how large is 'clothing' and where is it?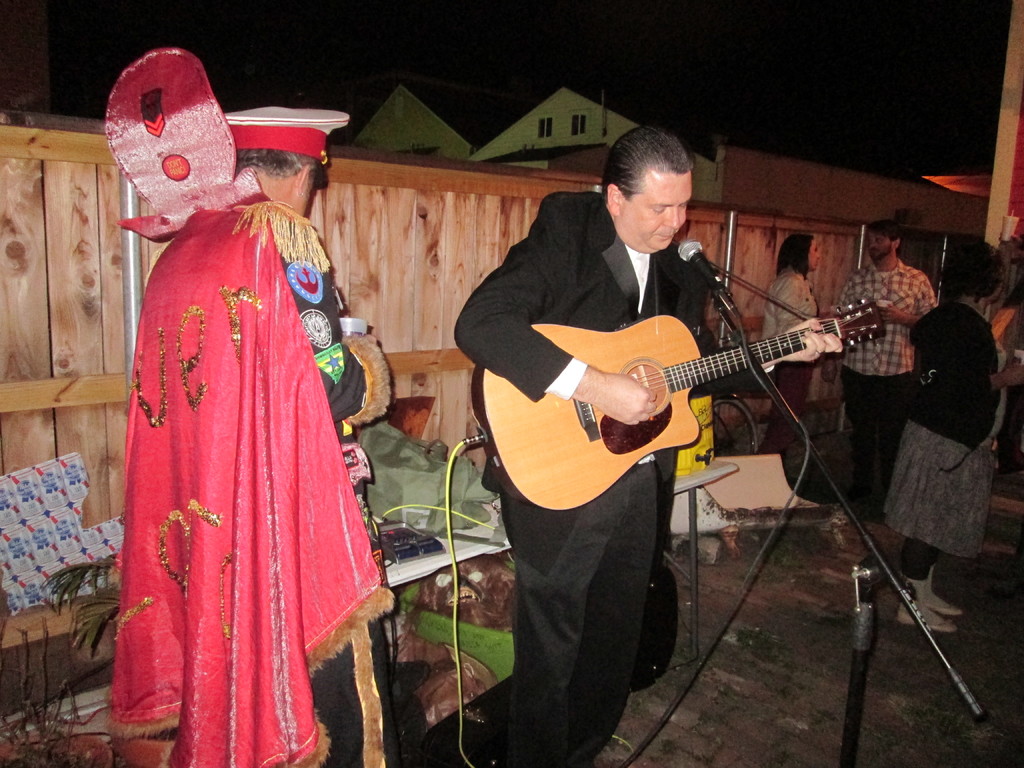
Bounding box: l=795, t=267, r=931, b=516.
